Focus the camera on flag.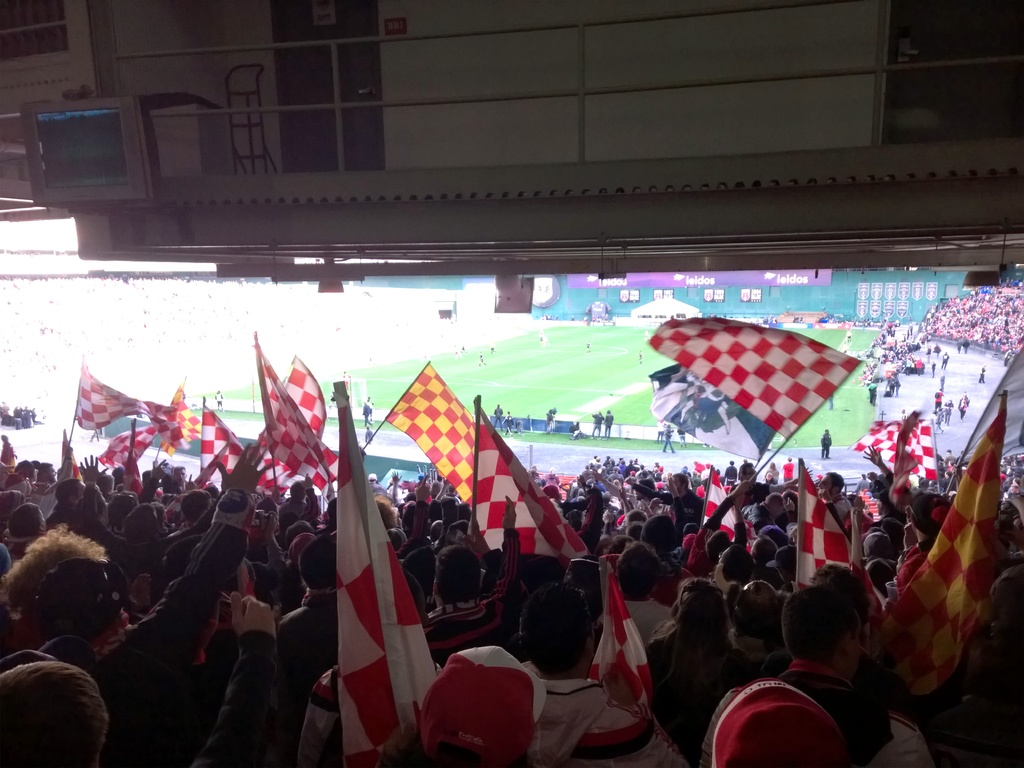
Focus region: bbox=[694, 456, 716, 482].
